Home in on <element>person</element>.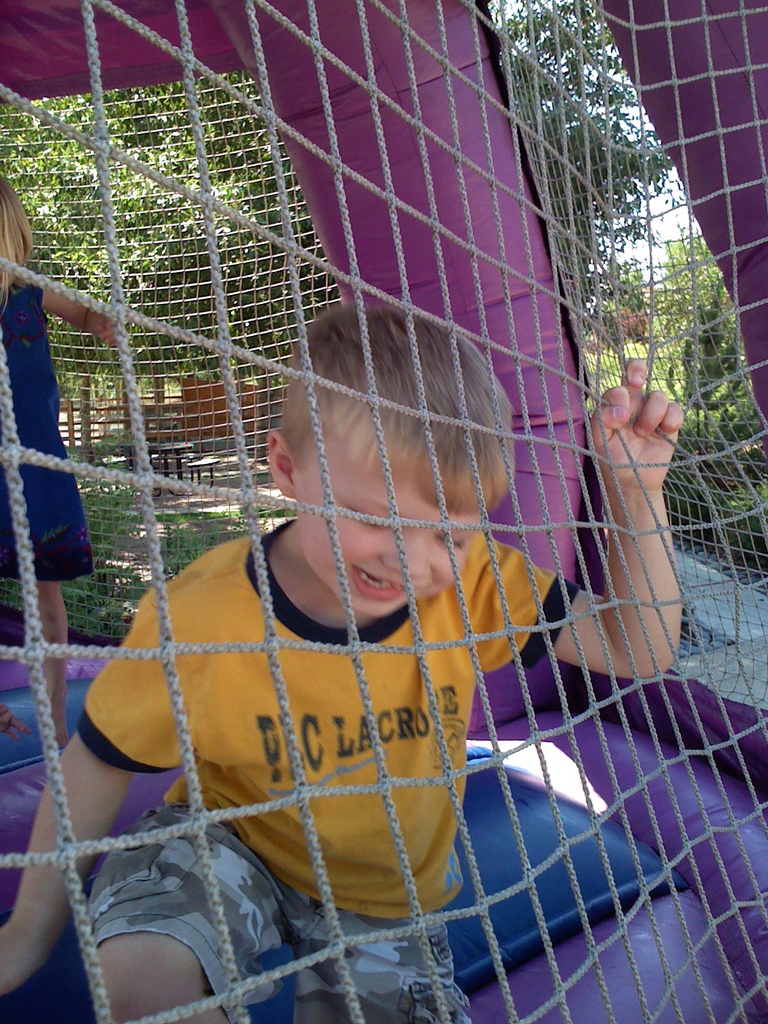
Homed in at pyautogui.locateOnScreen(0, 171, 93, 738).
